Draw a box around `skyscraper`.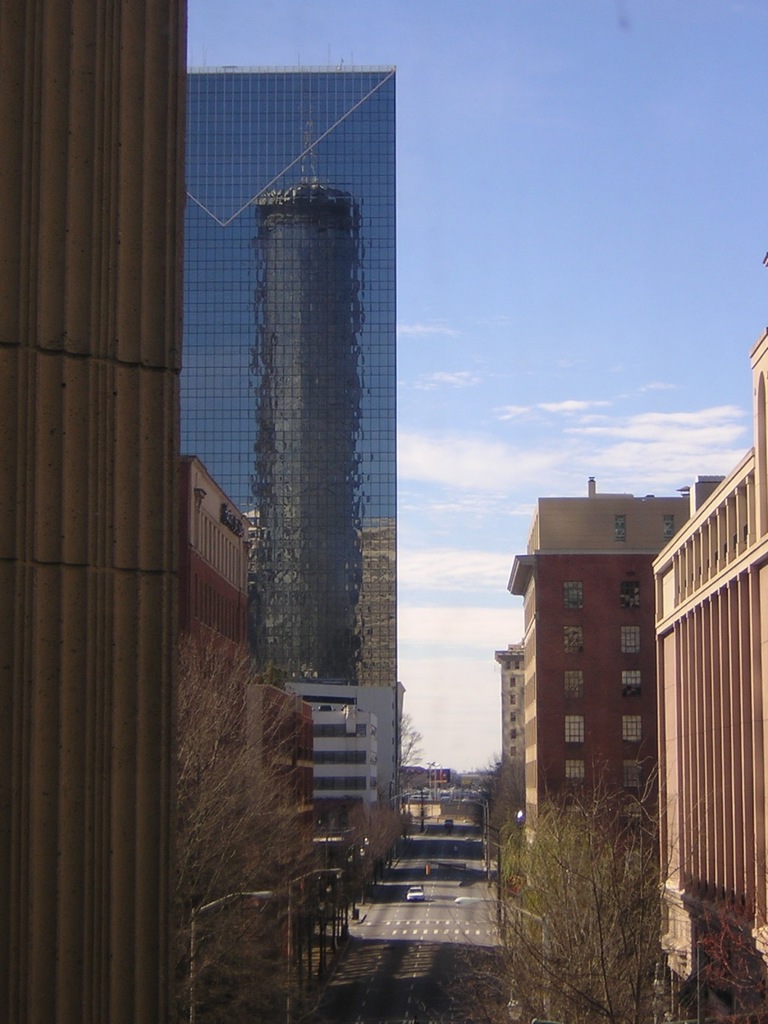
[504,471,728,885].
